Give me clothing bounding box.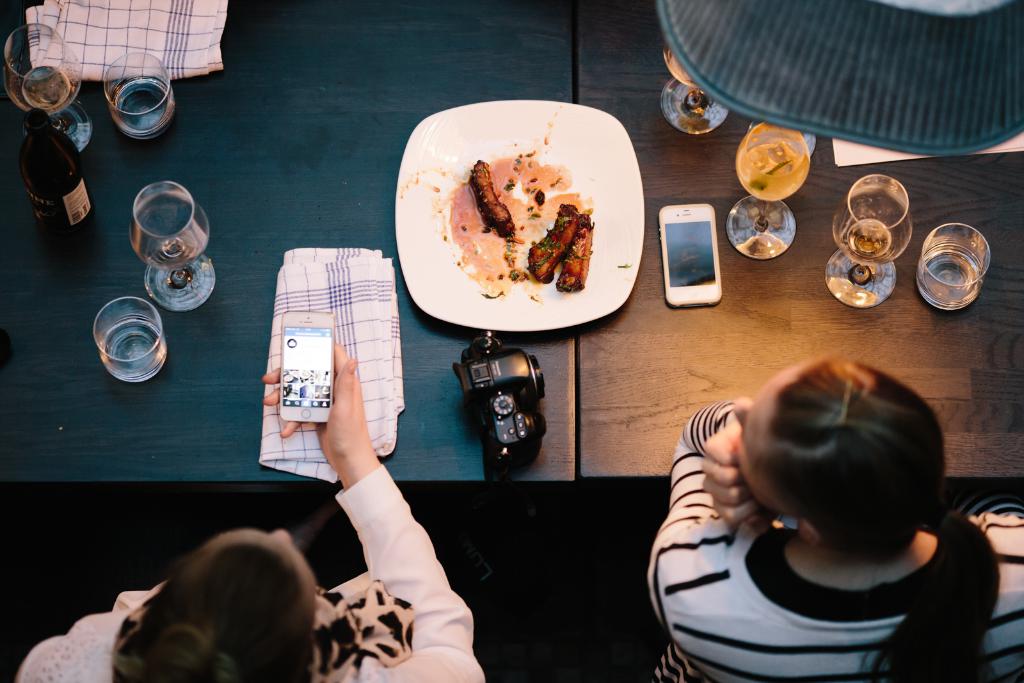
locate(14, 460, 488, 682).
